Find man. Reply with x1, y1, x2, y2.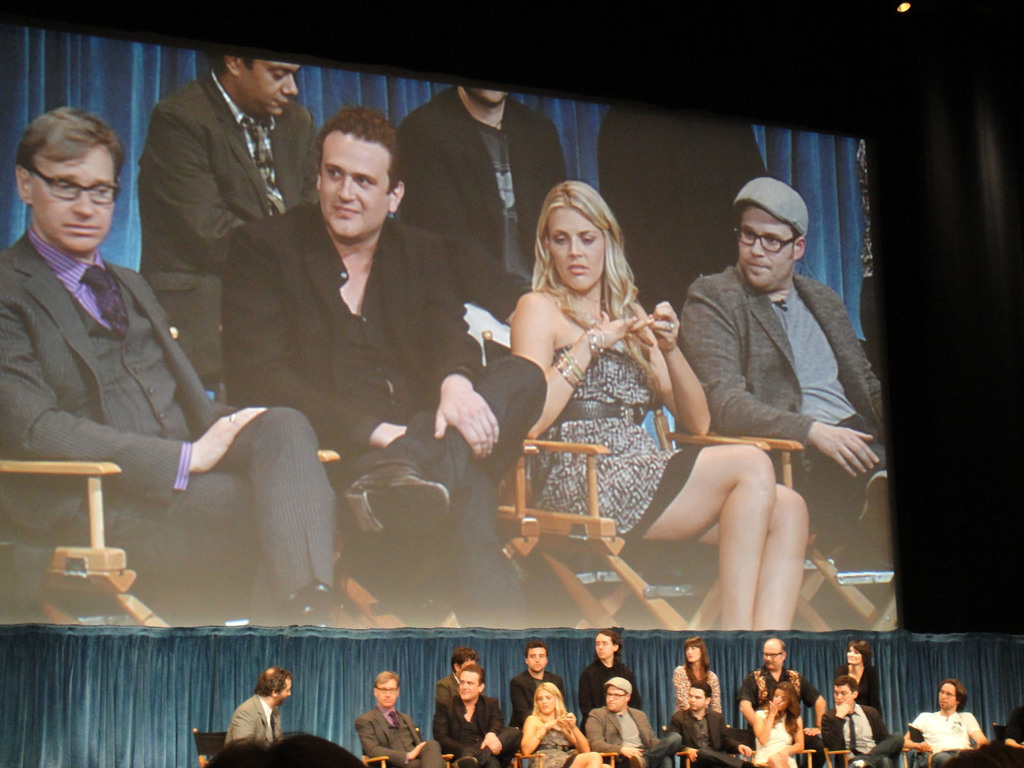
134, 45, 335, 404.
